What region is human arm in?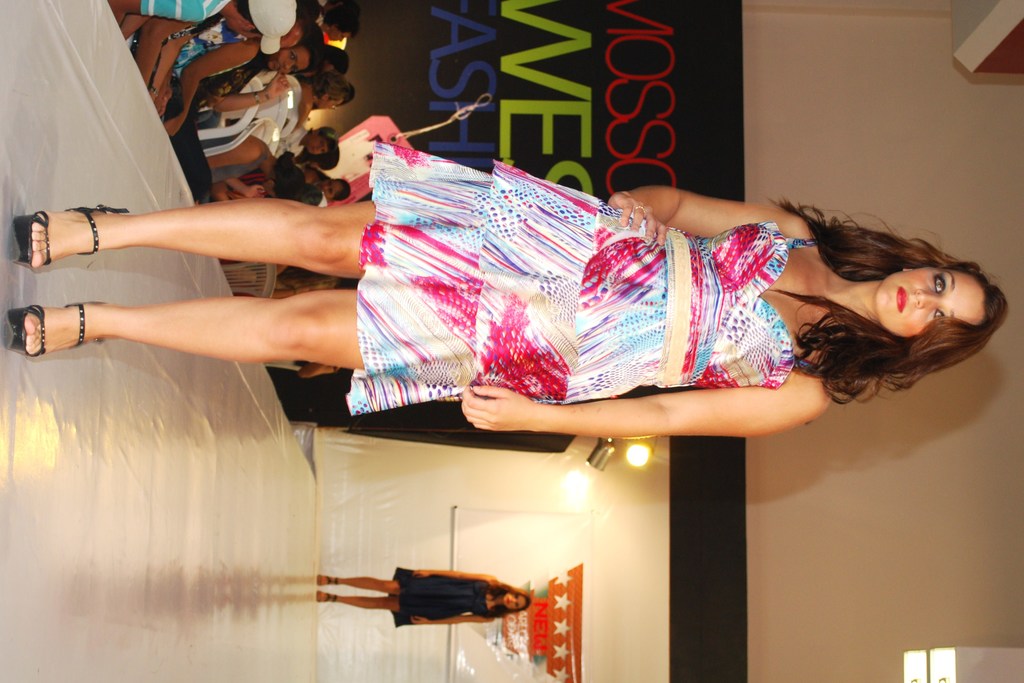
152, 40, 189, 98.
